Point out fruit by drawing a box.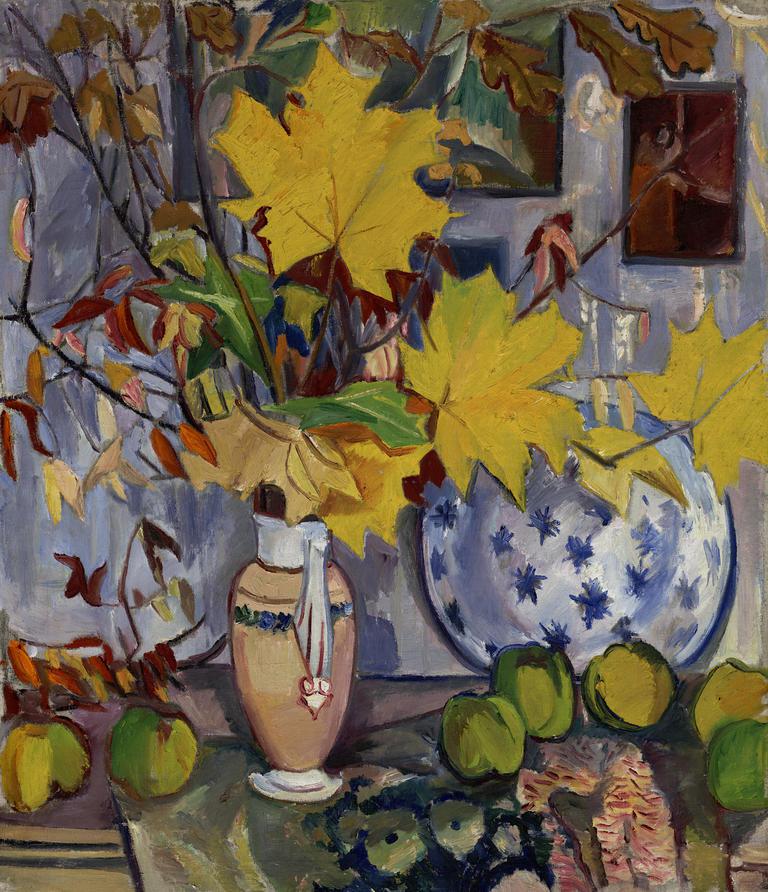
438:691:525:782.
